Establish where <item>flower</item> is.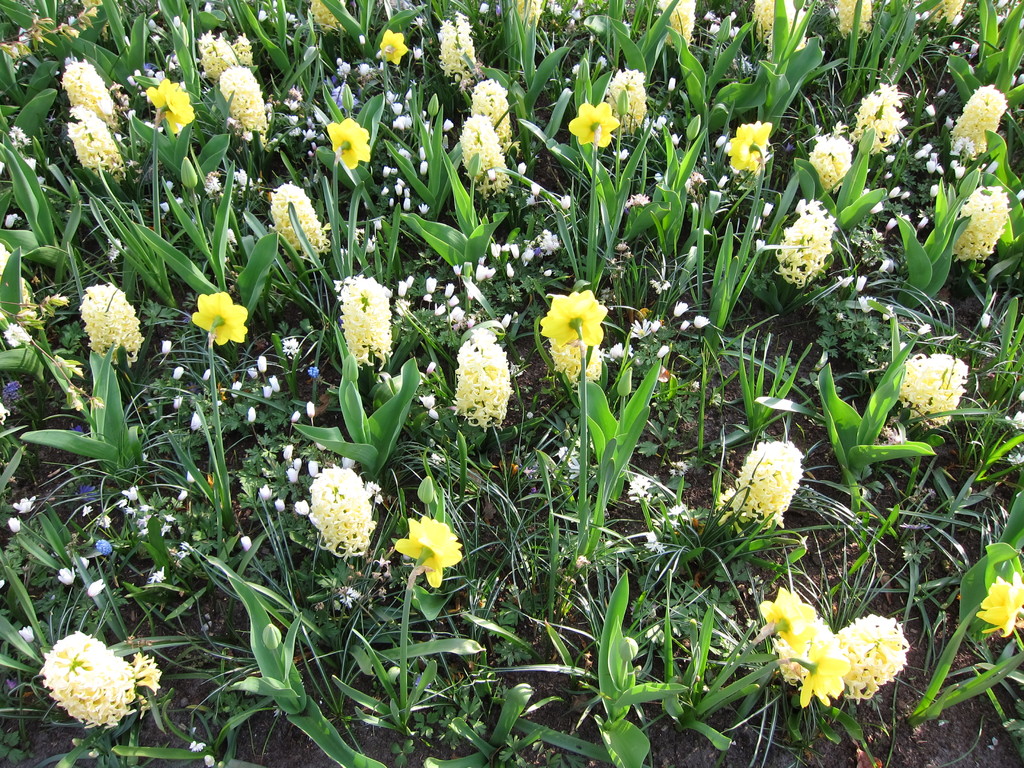
Established at (419, 395, 435, 408).
